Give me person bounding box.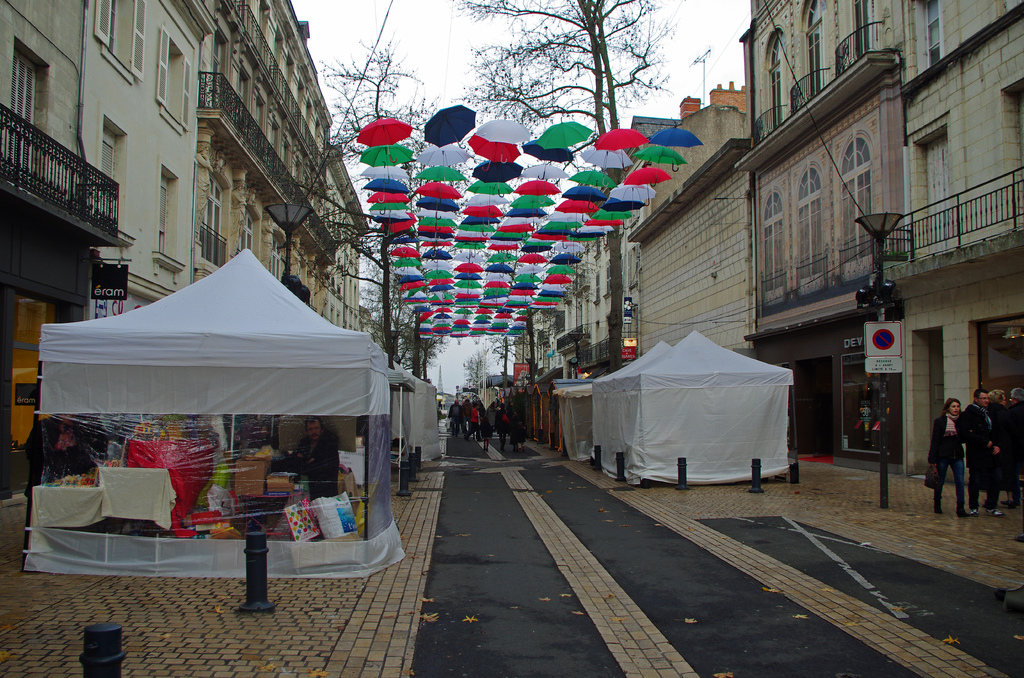
pyautogui.locateOnScreen(1001, 392, 1023, 503).
